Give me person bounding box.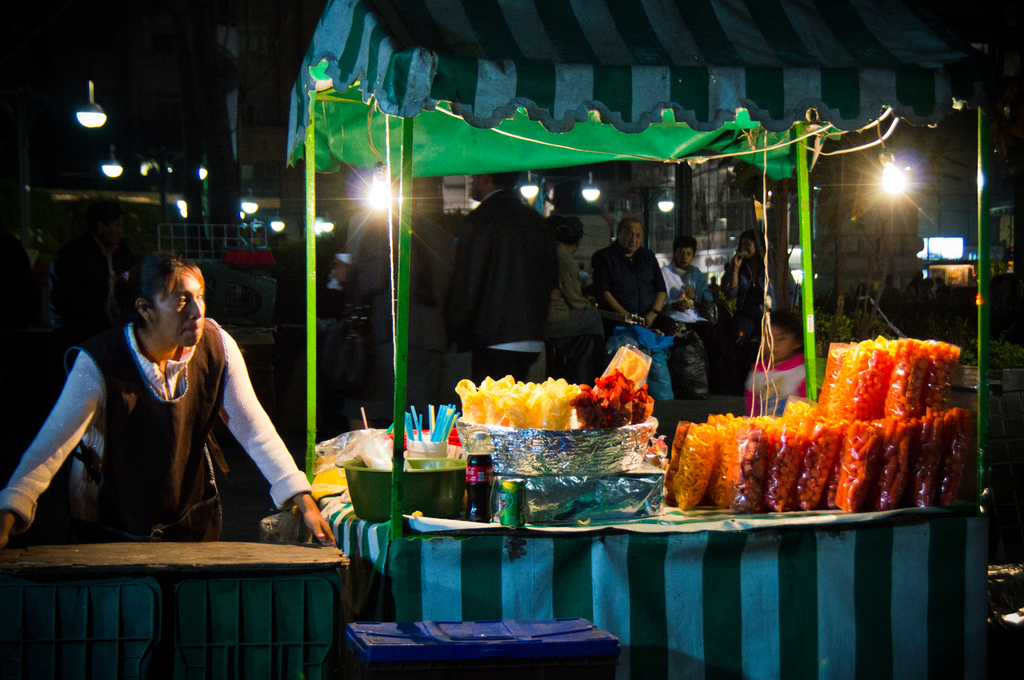
<region>440, 173, 556, 383</region>.
